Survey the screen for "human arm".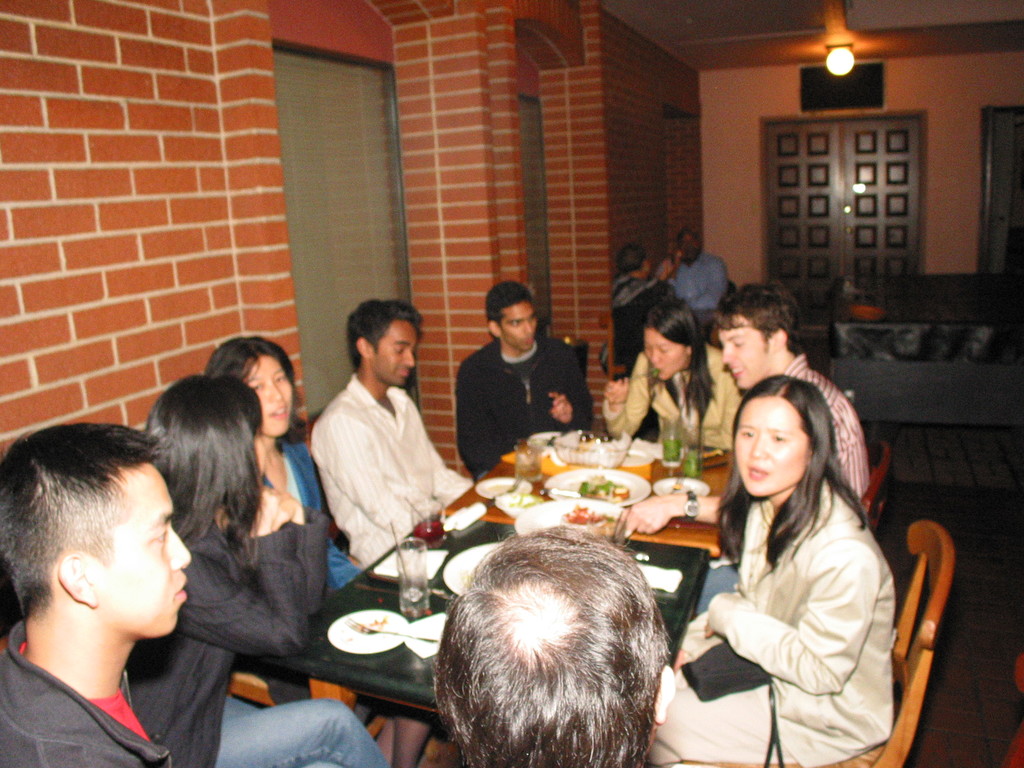
Survey found: 180,484,294,657.
